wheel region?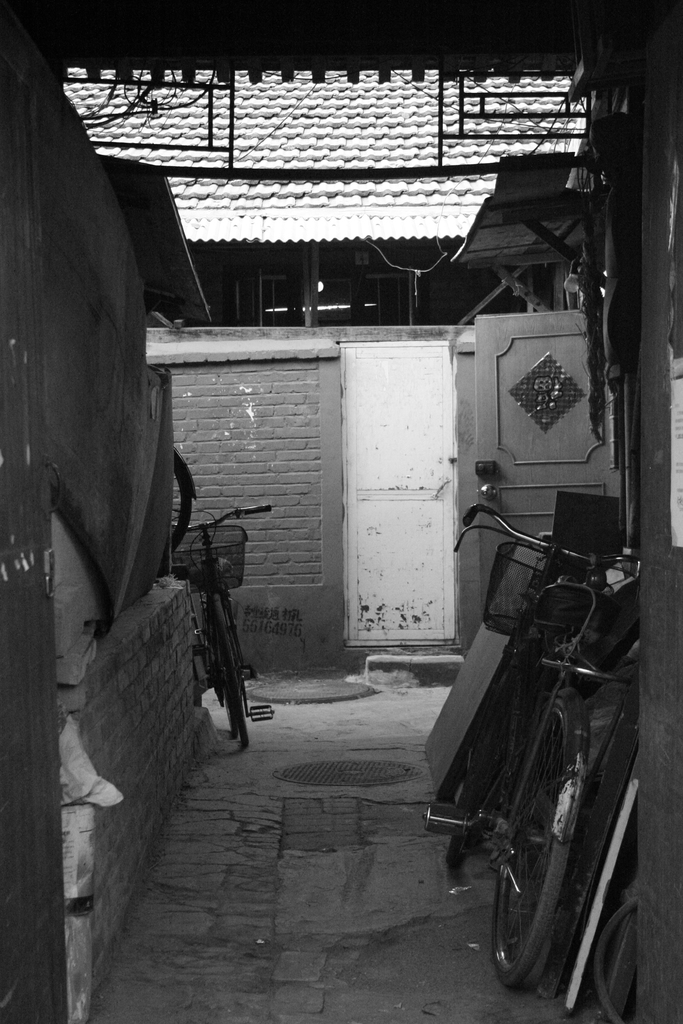
crop(493, 703, 577, 993)
